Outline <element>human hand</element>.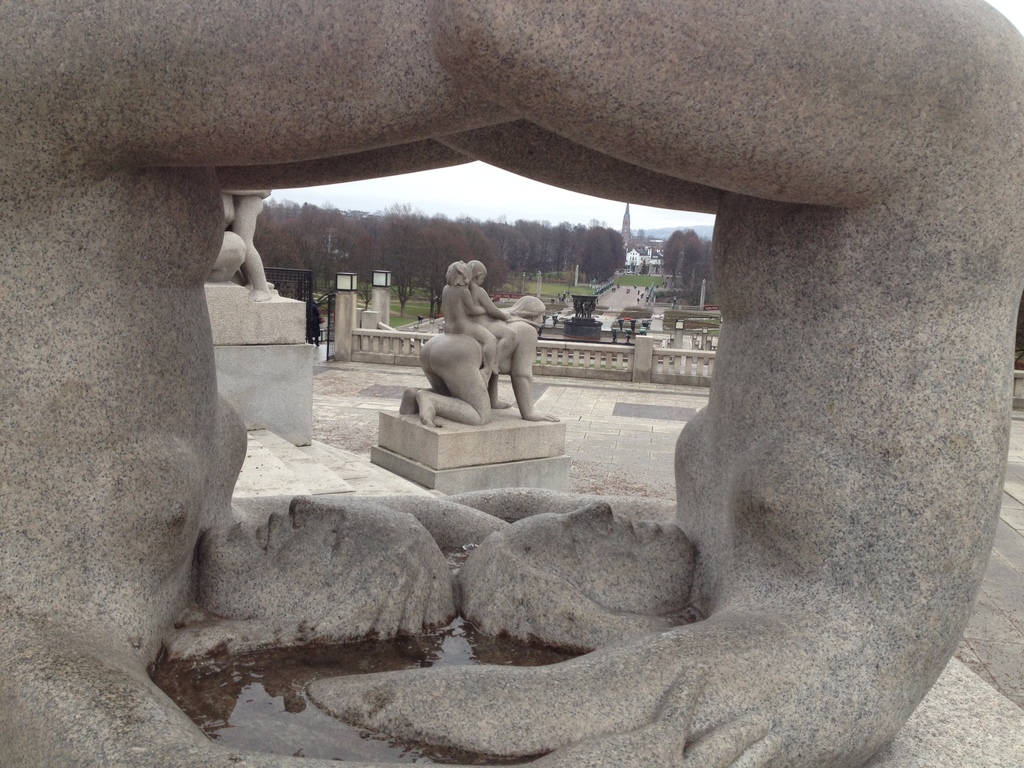
Outline: 525 410 562 421.
